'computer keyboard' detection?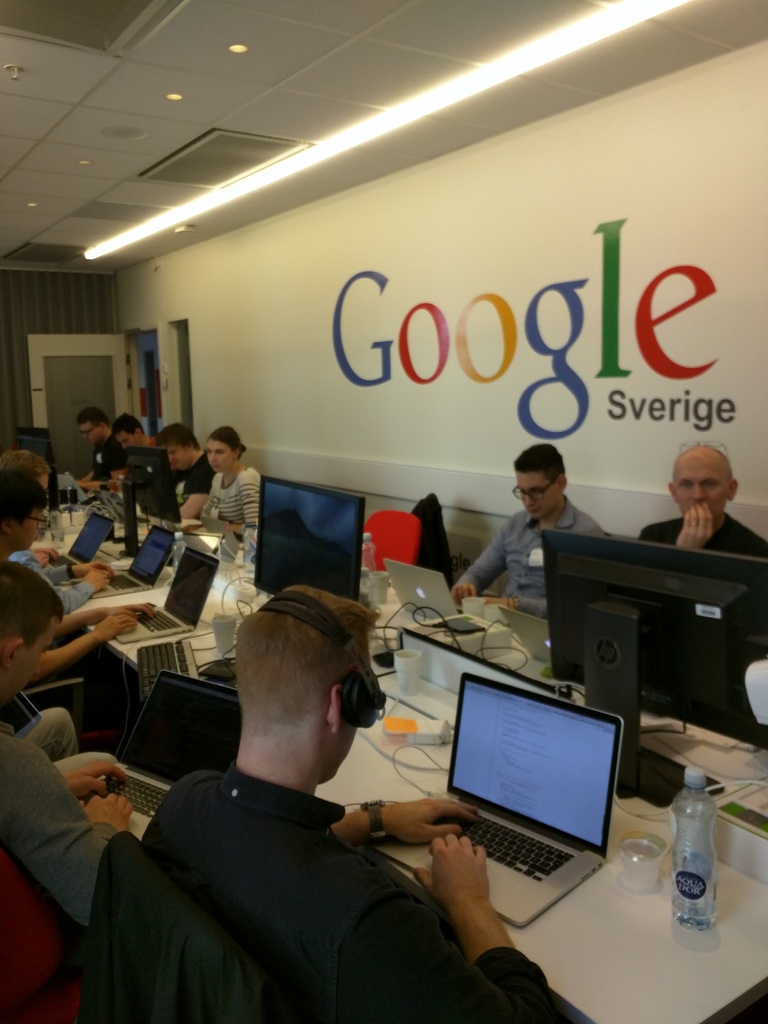
pyautogui.locateOnScreen(135, 609, 182, 634)
